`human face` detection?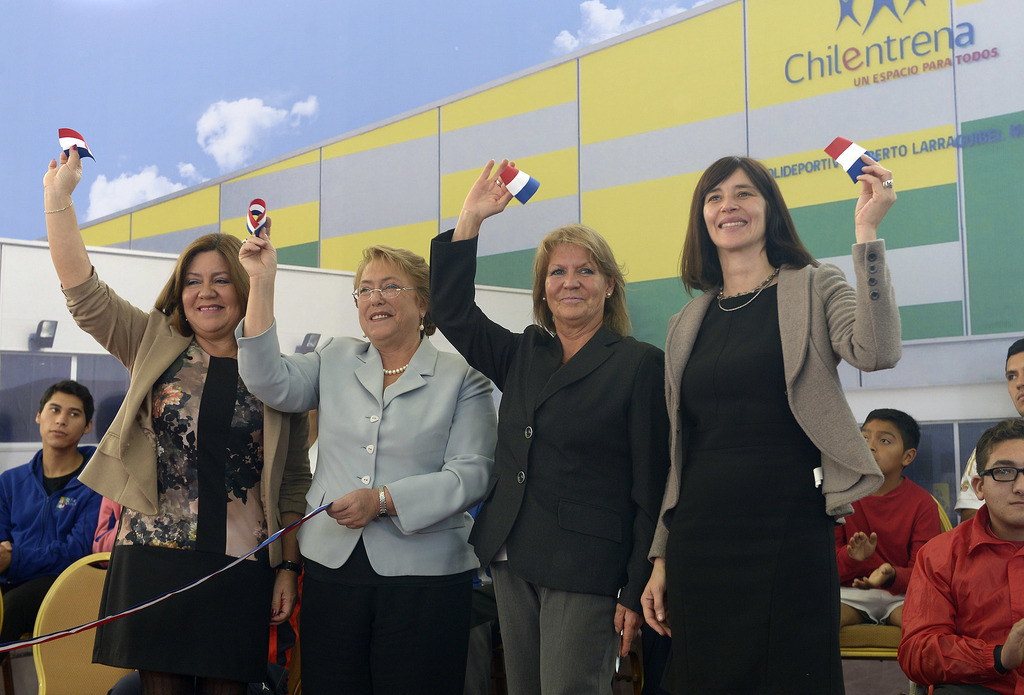
[left=707, top=168, right=769, bottom=252]
